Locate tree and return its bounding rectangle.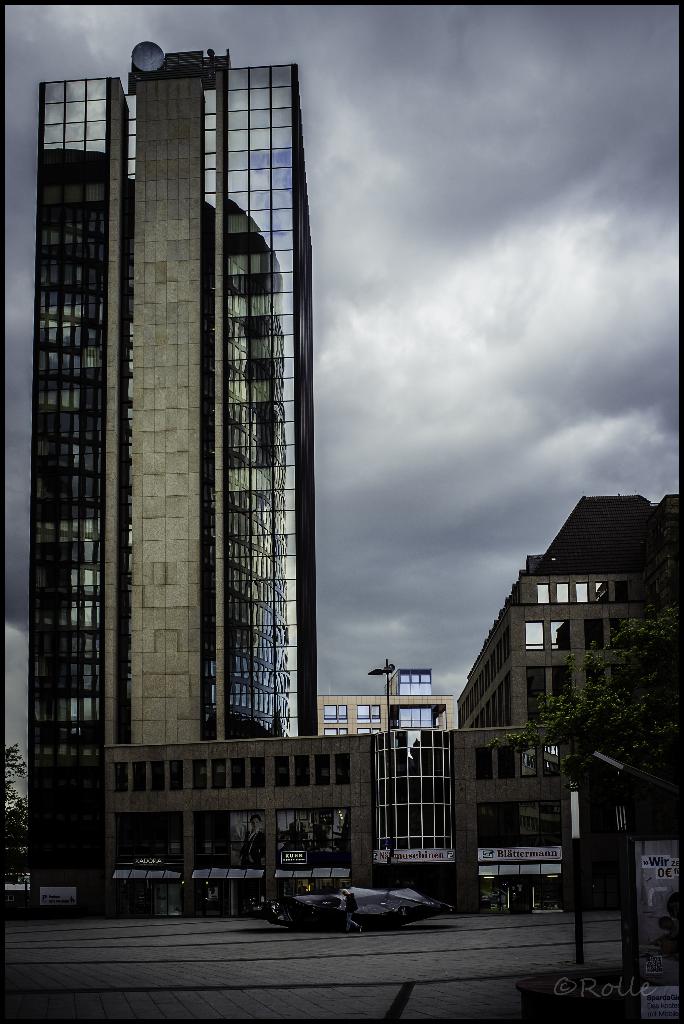
[474,617,683,824].
